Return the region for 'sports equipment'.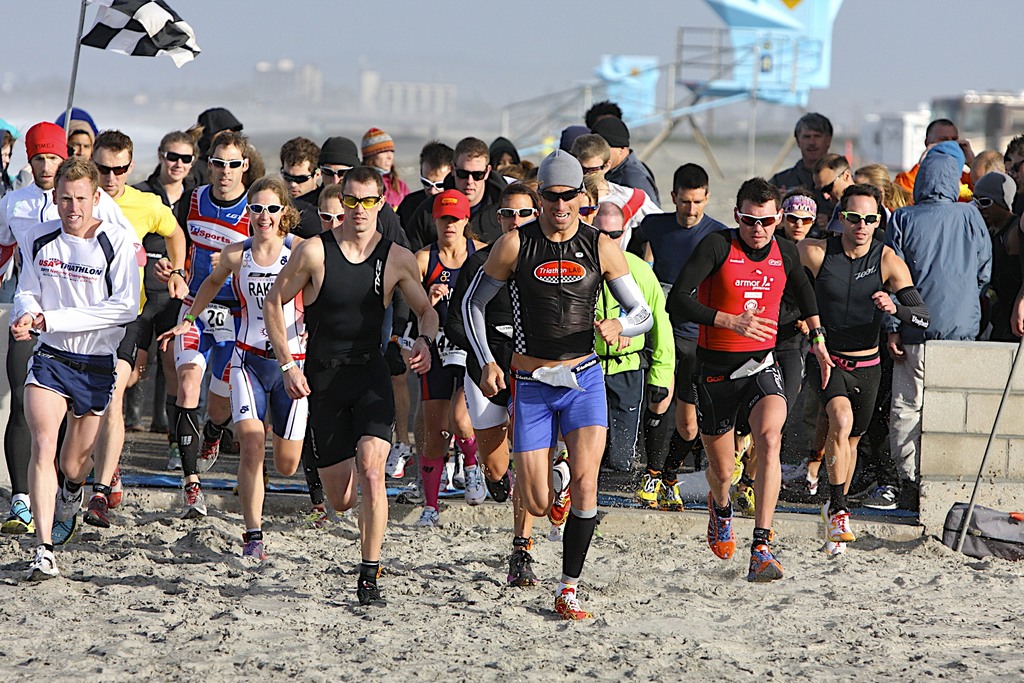
rect(356, 580, 388, 612).
